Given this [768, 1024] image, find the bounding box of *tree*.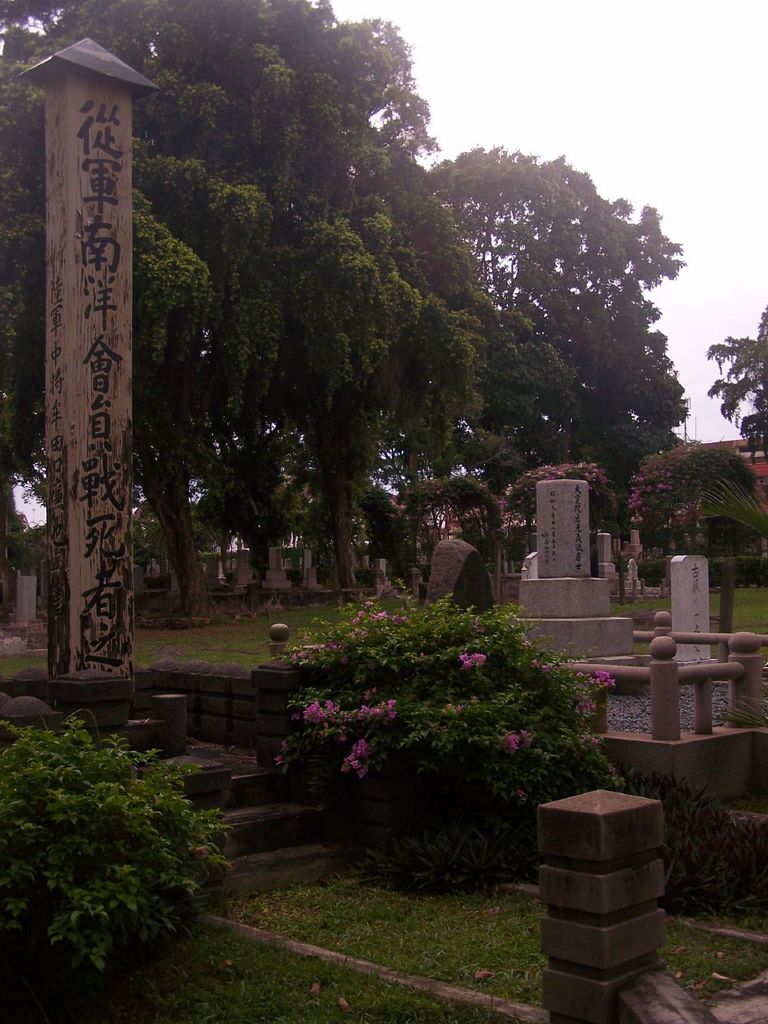
crop(375, 155, 594, 585).
